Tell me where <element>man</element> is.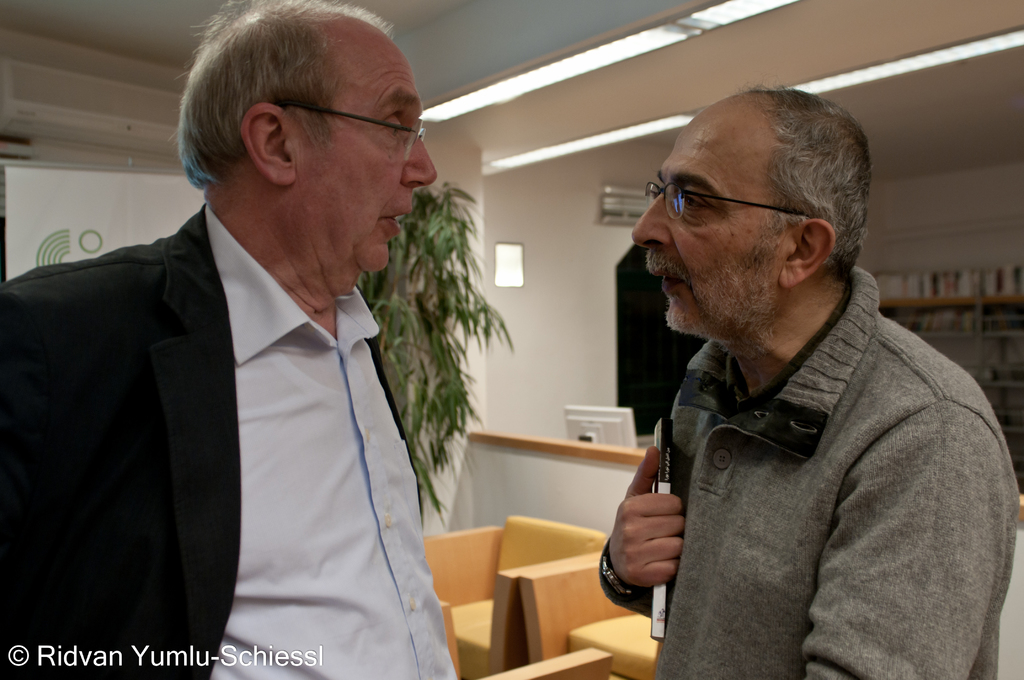
<element>man</element> is at l=593, t=82, r=1018, b=679.
